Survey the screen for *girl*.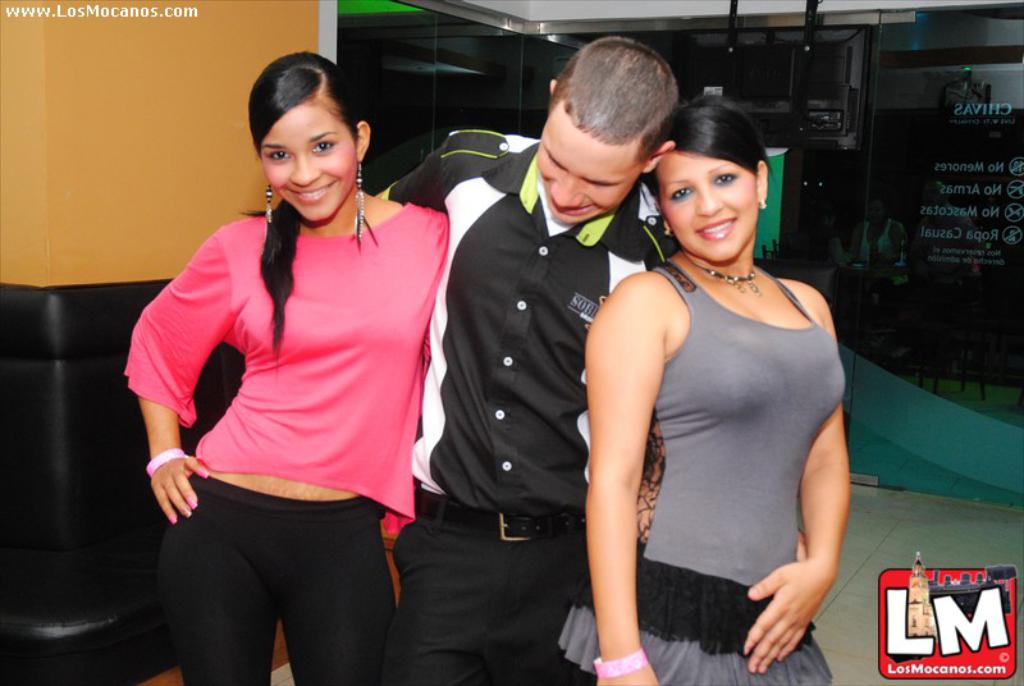
Survey found: [left=585, top=101, right=852, bottom=685].
